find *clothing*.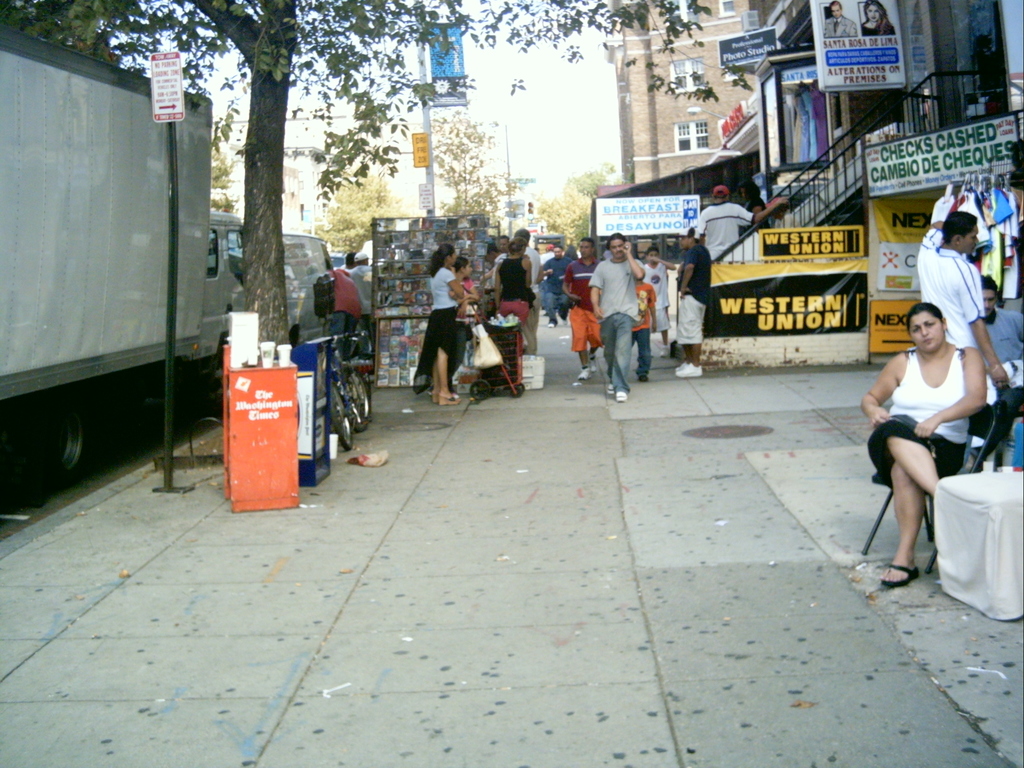
x1=410 y1=266 x2=468 y2=397.
